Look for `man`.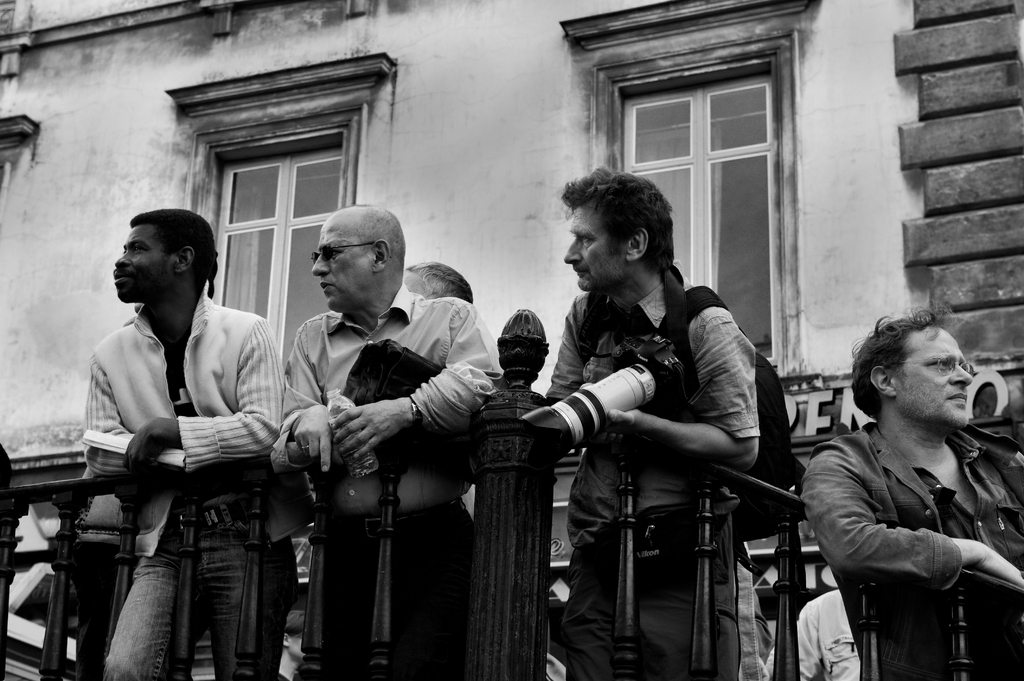
Found: [left=545, top=161, right=806, bottom=680].
